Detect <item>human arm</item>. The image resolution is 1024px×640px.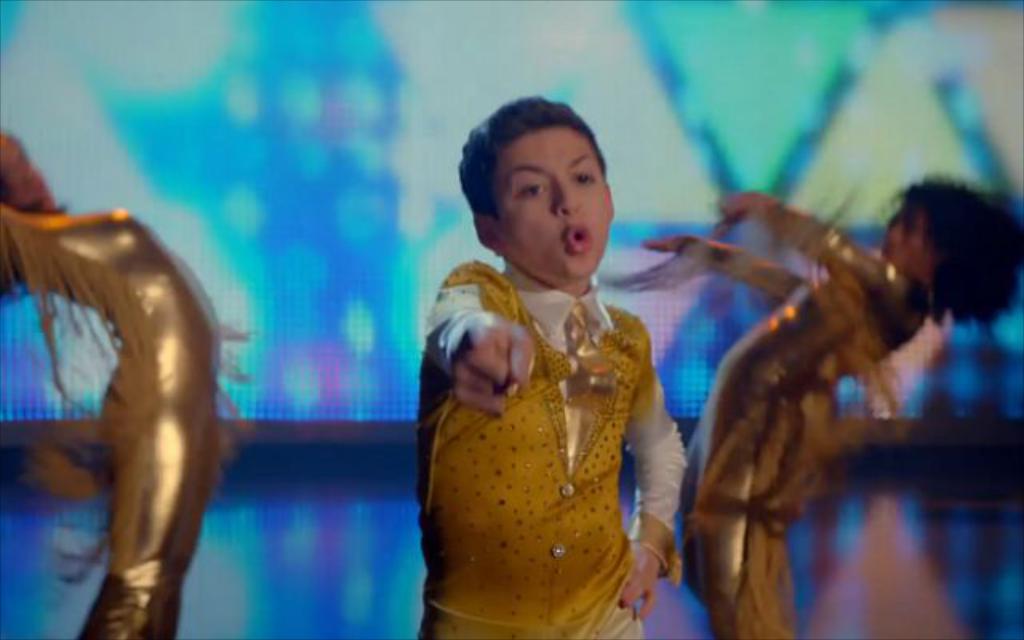
locate(429, 259, 547, 424).
